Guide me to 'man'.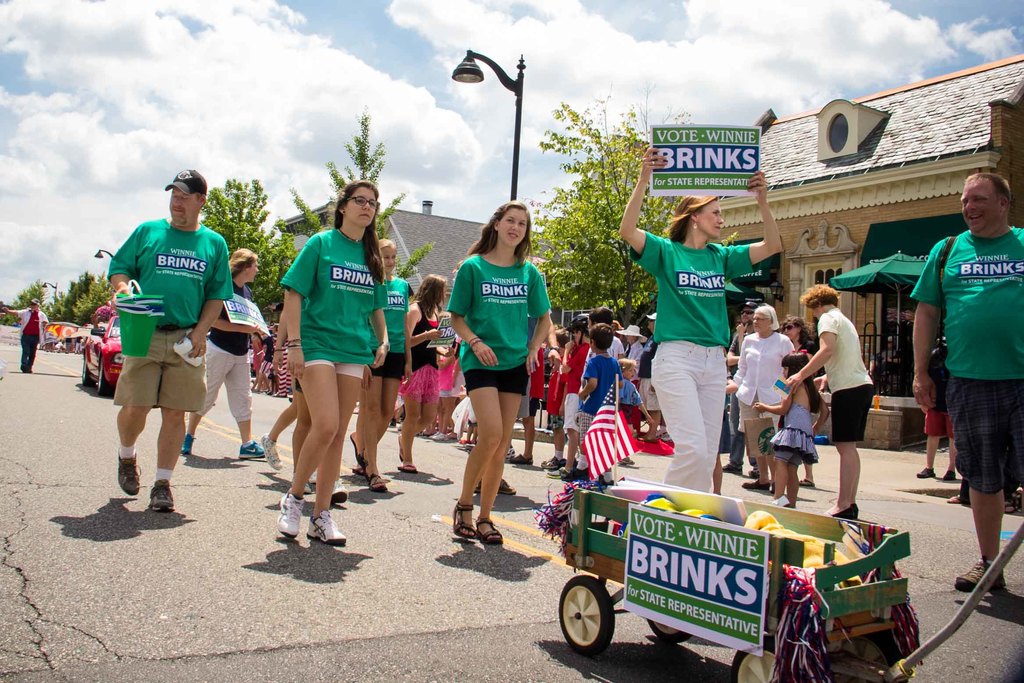
Guidance: 911,169,1023,588.
